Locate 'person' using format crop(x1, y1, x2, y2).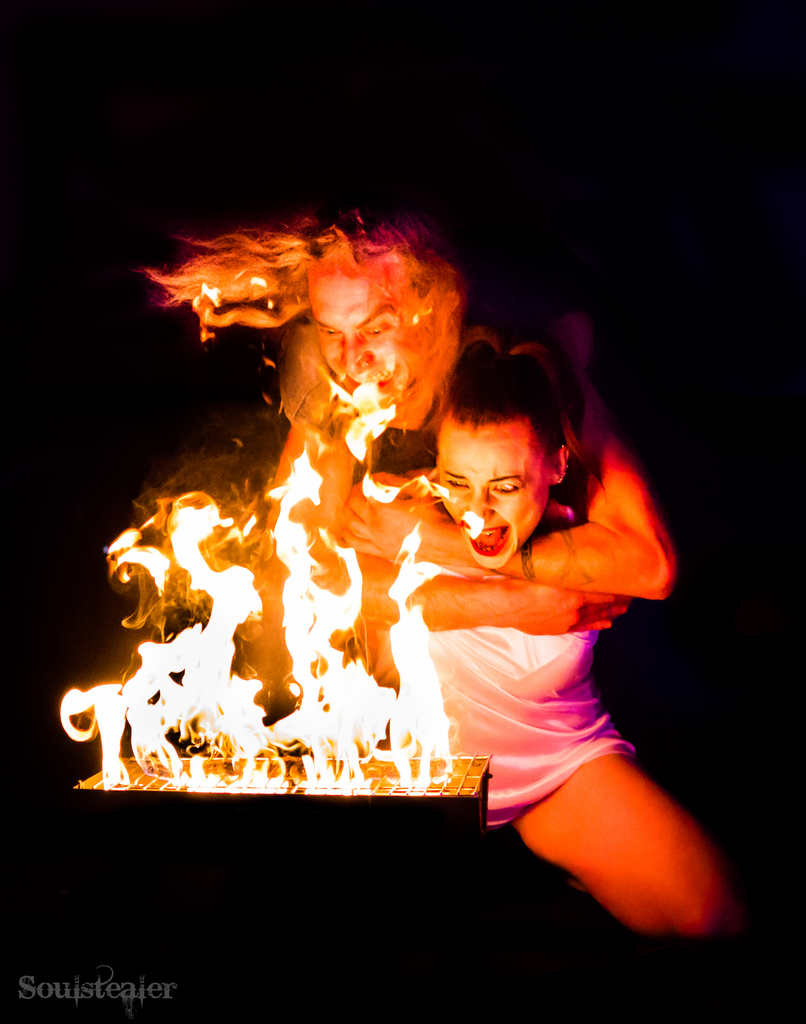
crop(263, 212, 683, 767).
